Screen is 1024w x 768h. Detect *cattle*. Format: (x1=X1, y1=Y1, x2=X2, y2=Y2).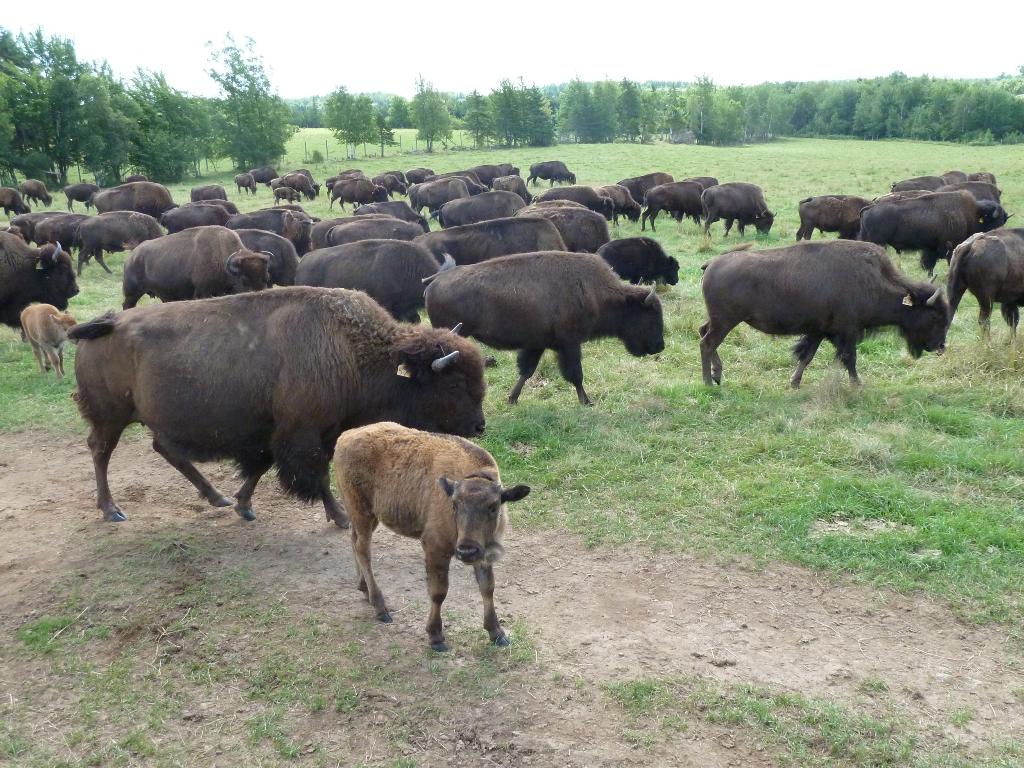
(x1=326, y1=218, x2=419, y2=238).
